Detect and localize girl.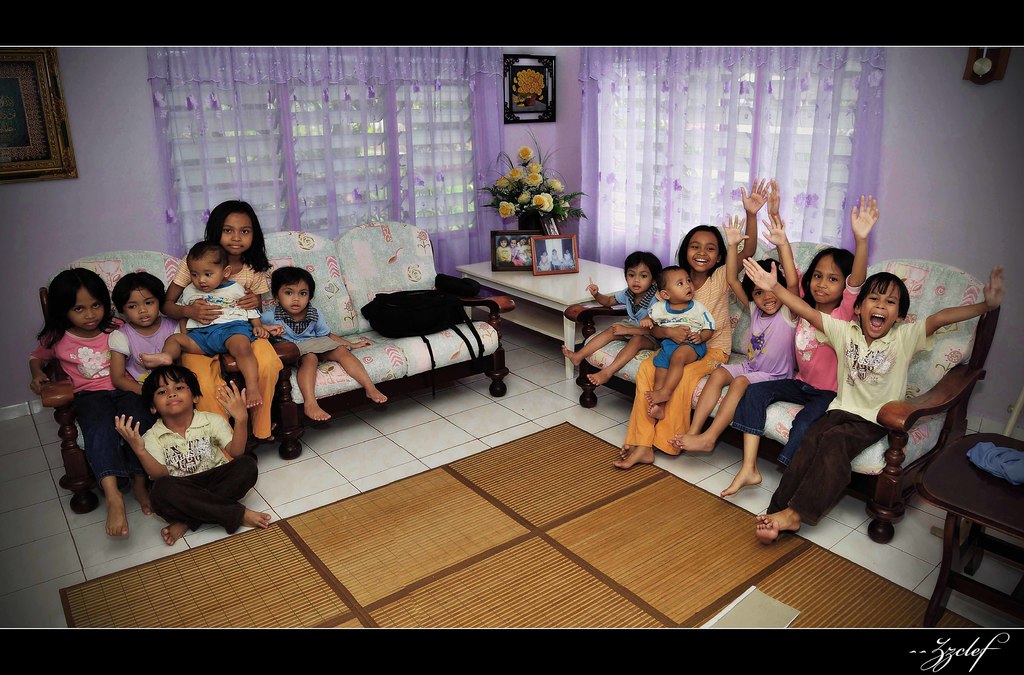
Localized at pyautogui.locateOnScreen(668, 212, 793, 449).
